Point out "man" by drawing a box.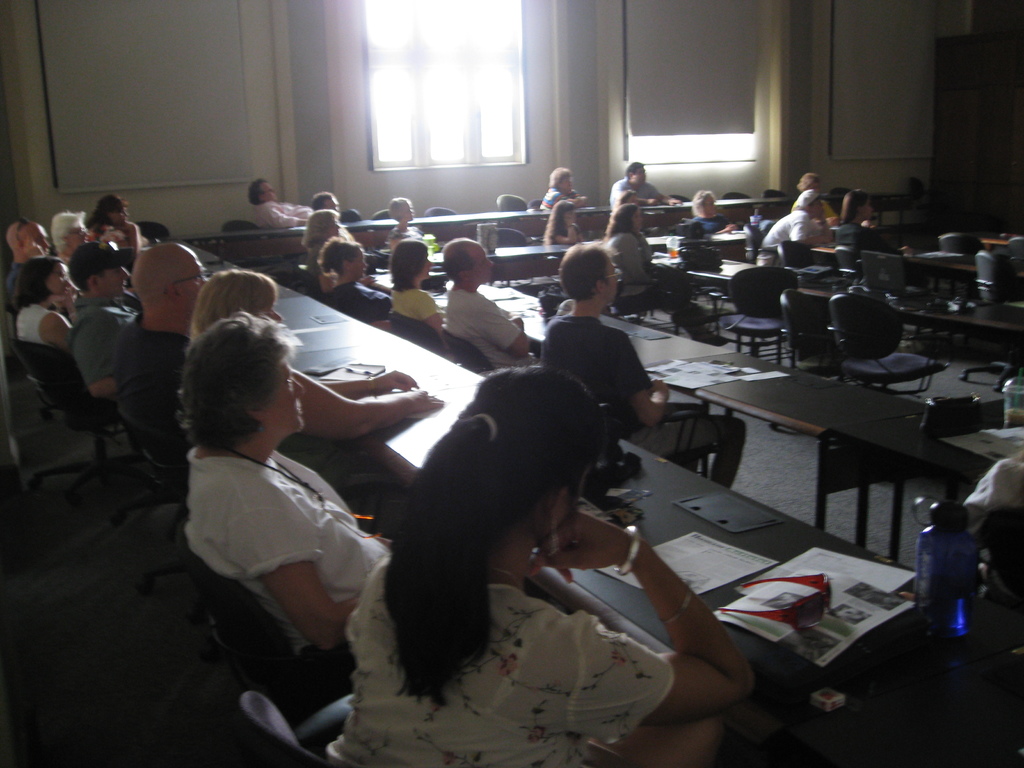
region(54, 199, 107, 272).
